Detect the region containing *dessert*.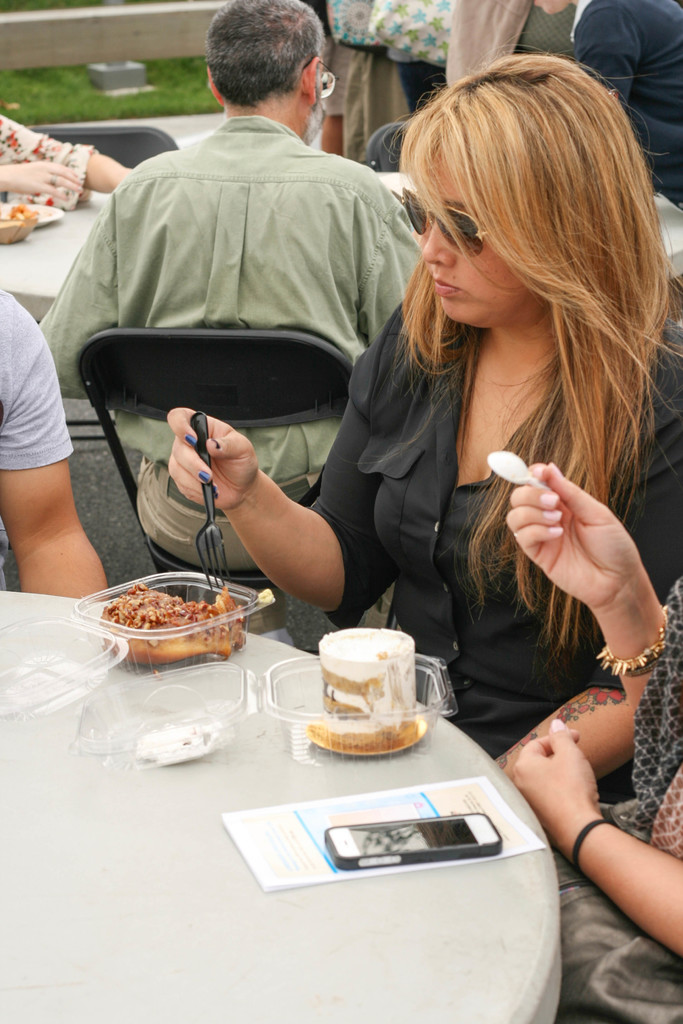
(108, 585, 245, 669).
